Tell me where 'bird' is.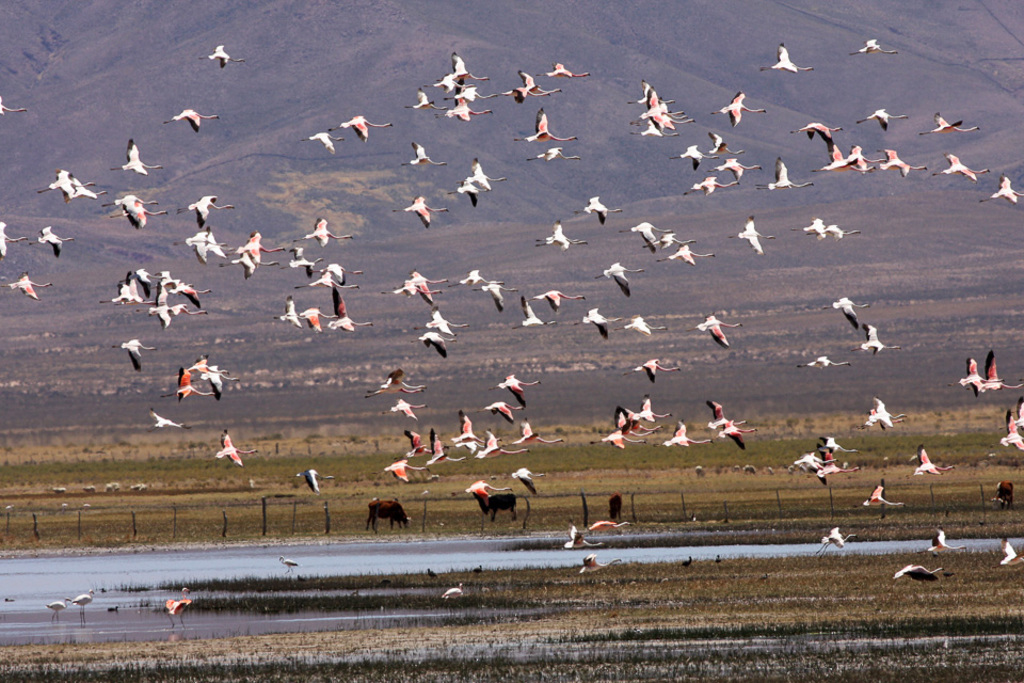
'bird' is at BBox(290, 461, 339, 492).
